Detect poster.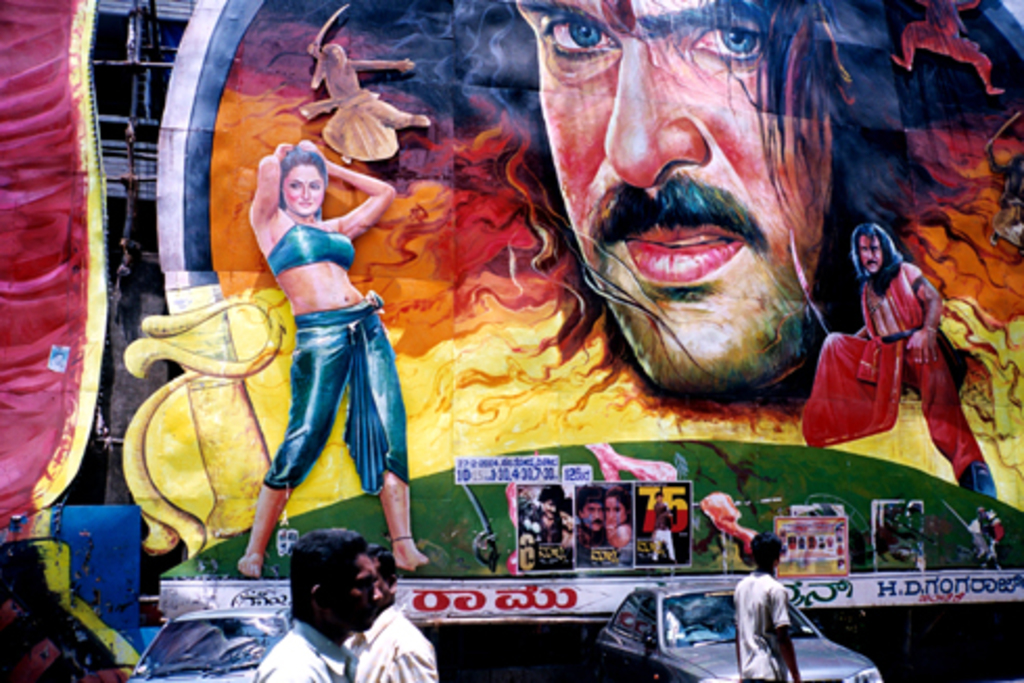
Detected at [left=0, top=0, right=1022, bottom=681].
